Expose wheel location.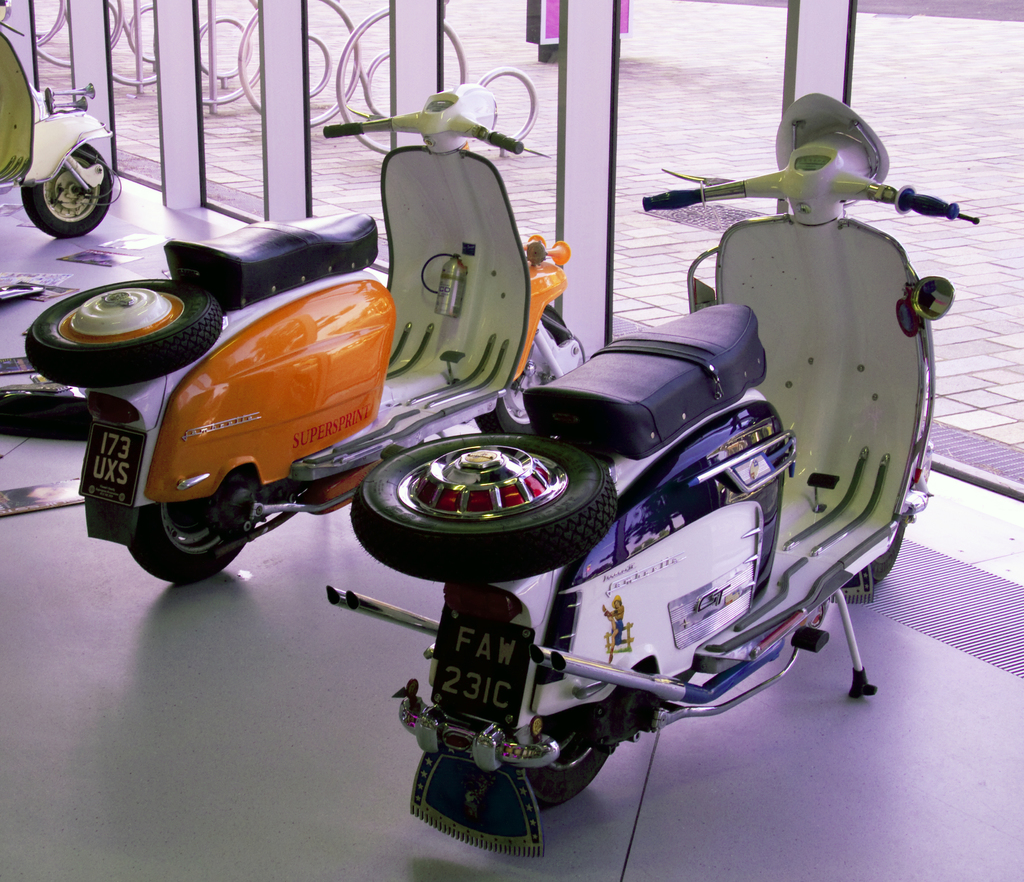
Exposed at [x1=22, y1=144, x2=116, y2=238].
